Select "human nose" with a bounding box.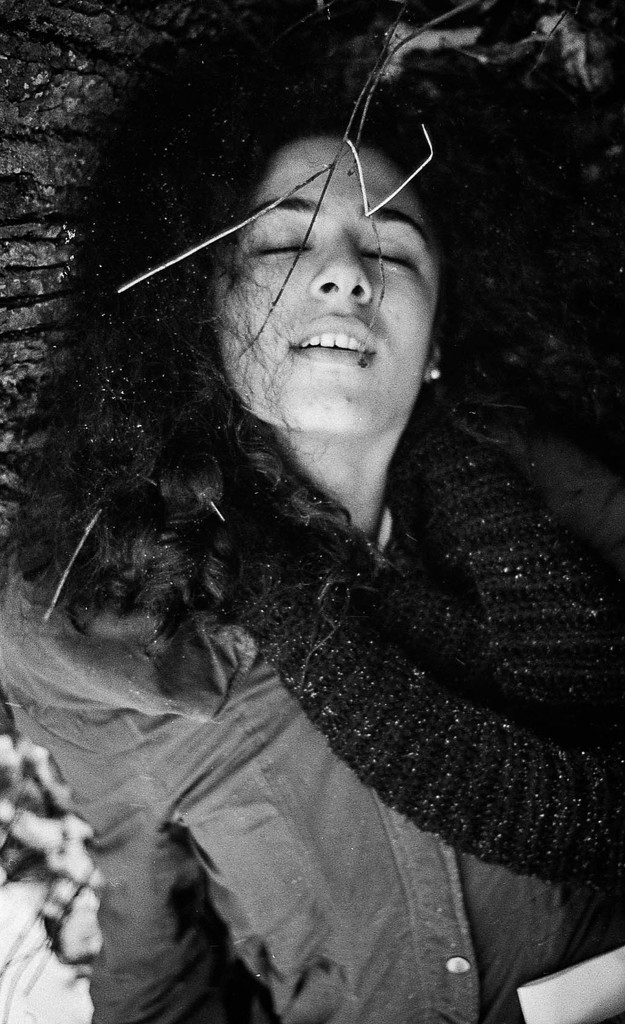
<region>310, 235, 366, 308</region>.
